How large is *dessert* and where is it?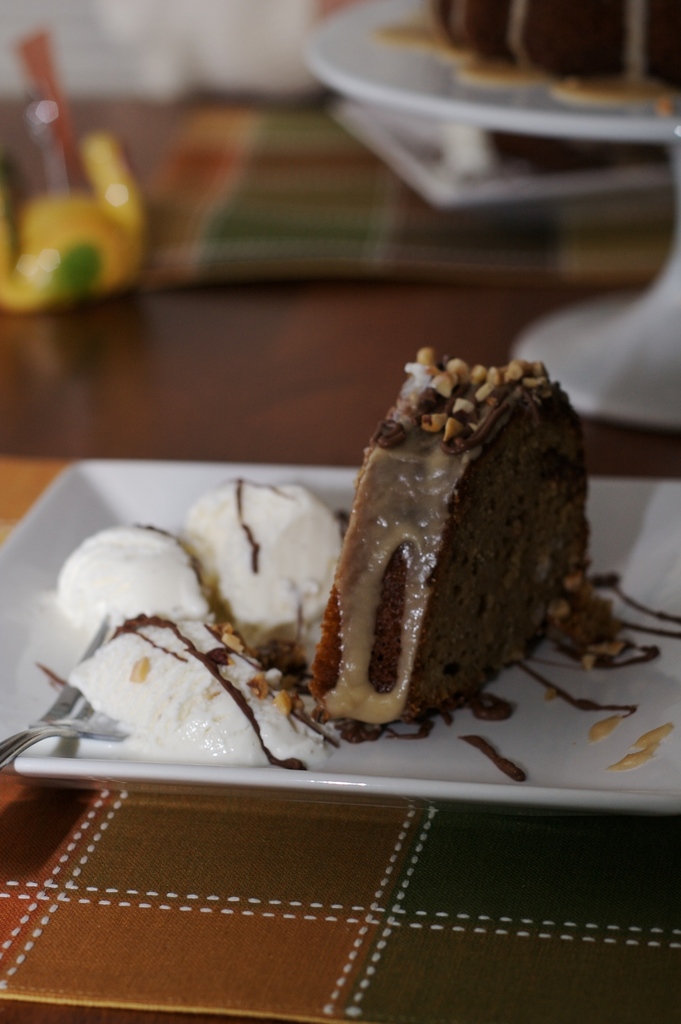
Bounding box: region(292, 384, 595, 760).
